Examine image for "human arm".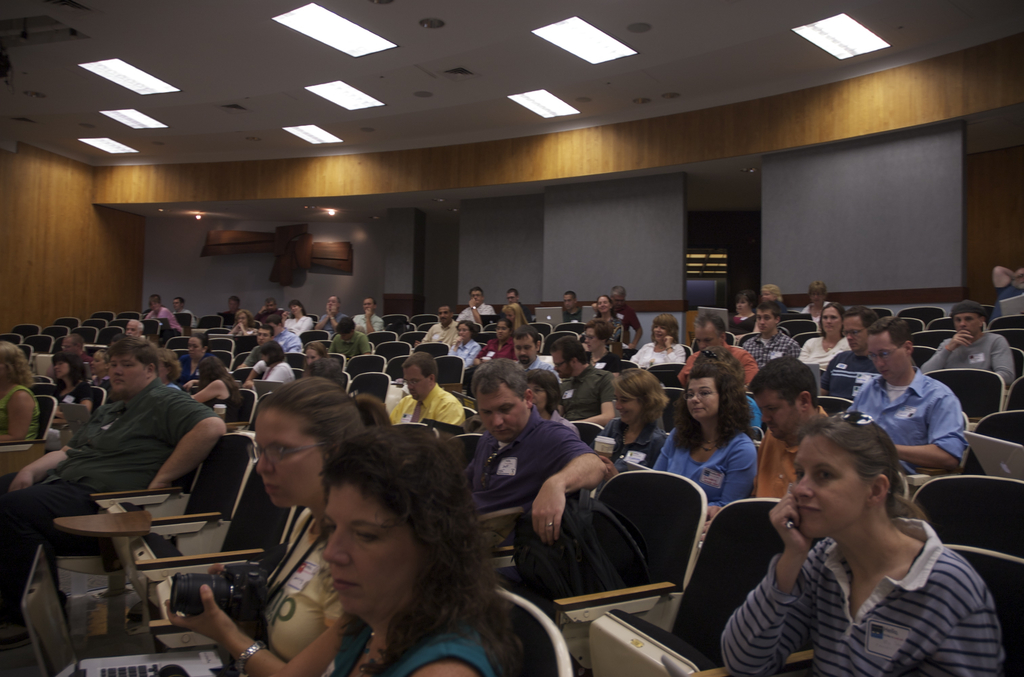
Examination result: (884, 378, 959, 473).
